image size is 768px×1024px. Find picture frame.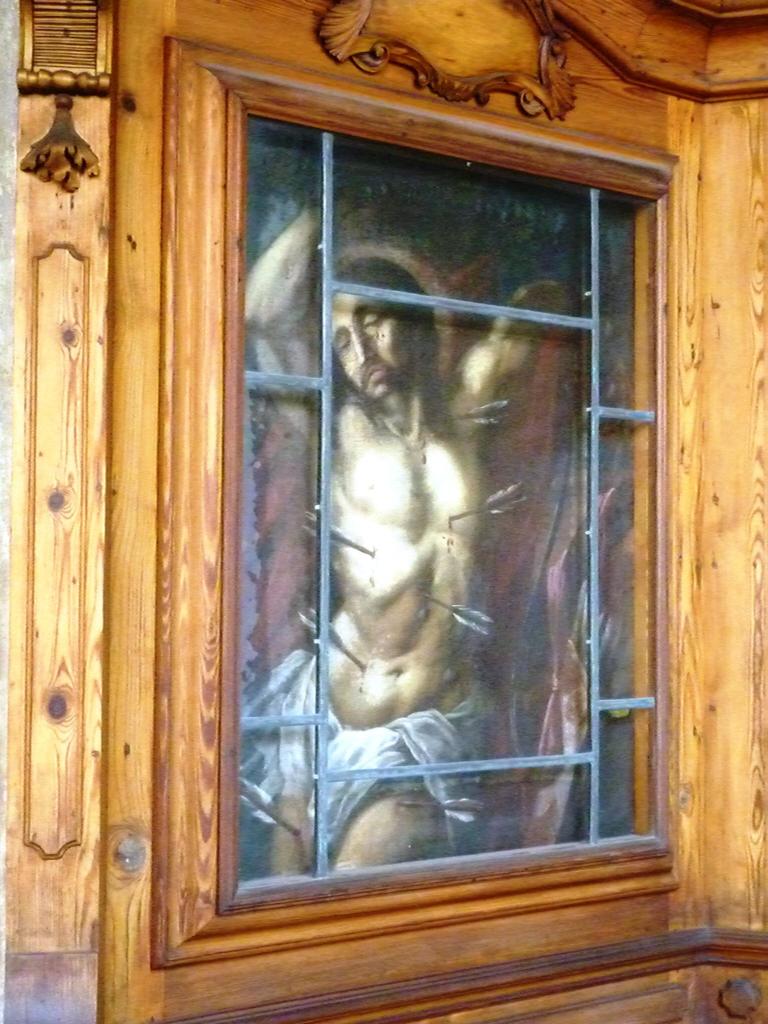
bbox=[150, 35, 678, 967].
